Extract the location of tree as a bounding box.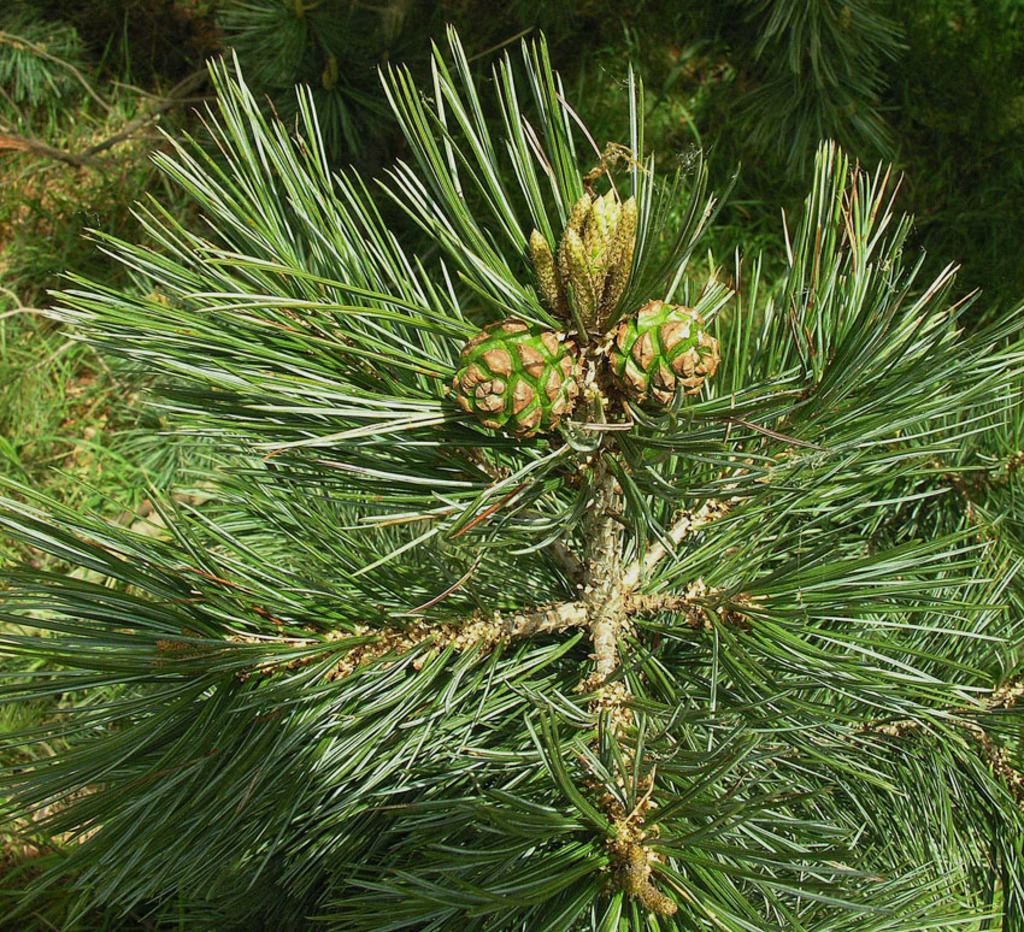
0:0:1023:931.
